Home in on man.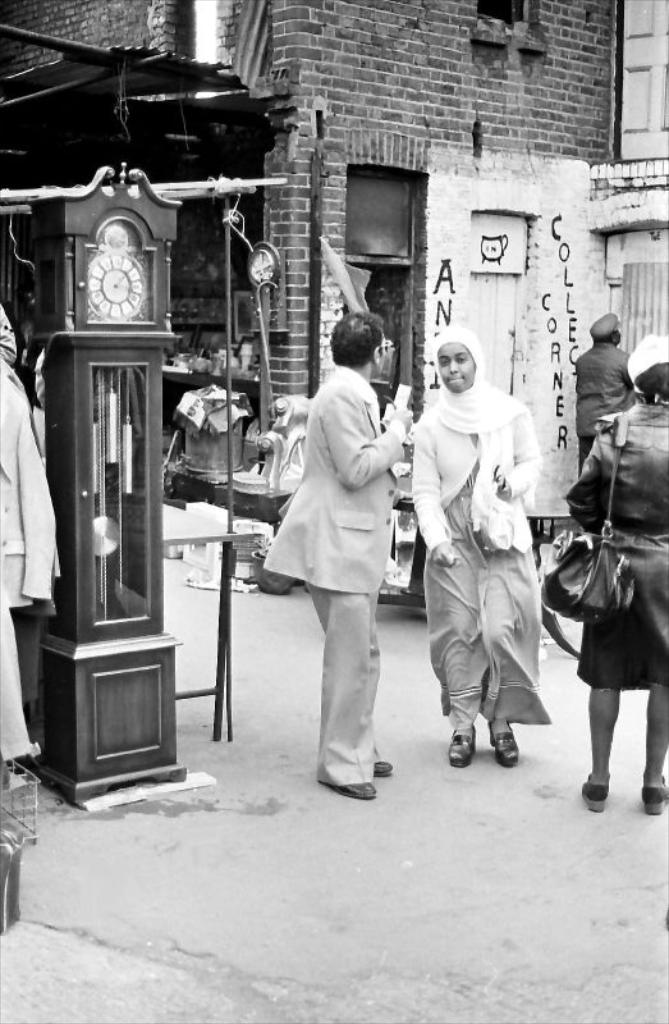
Homed in at 267 314 413 796.
